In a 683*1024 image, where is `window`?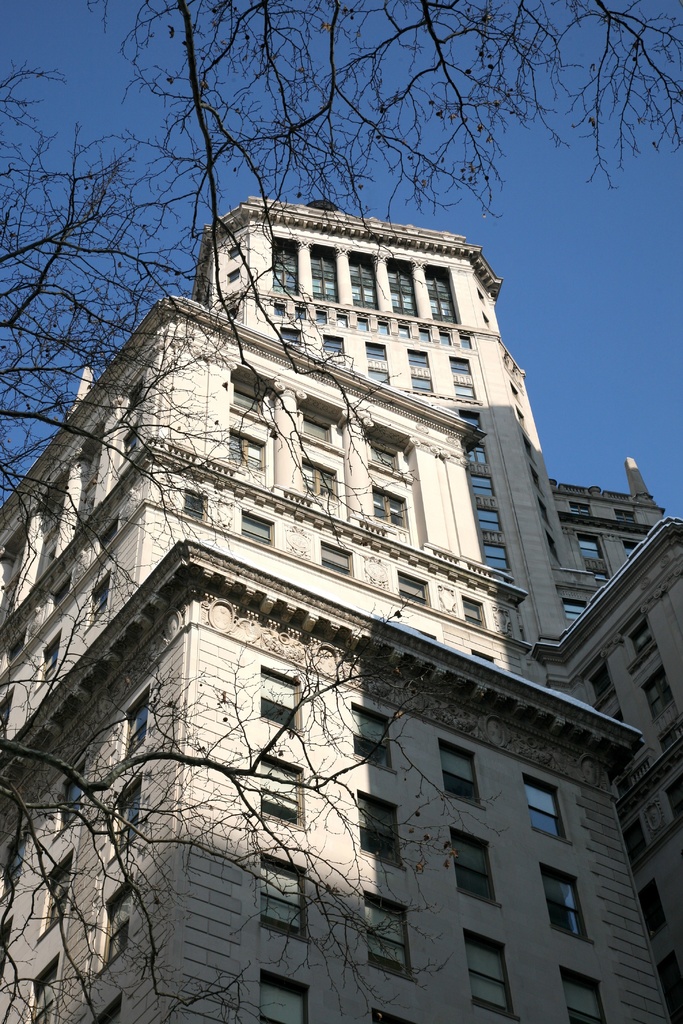
l=26, t=947, r=58, b=1019.
